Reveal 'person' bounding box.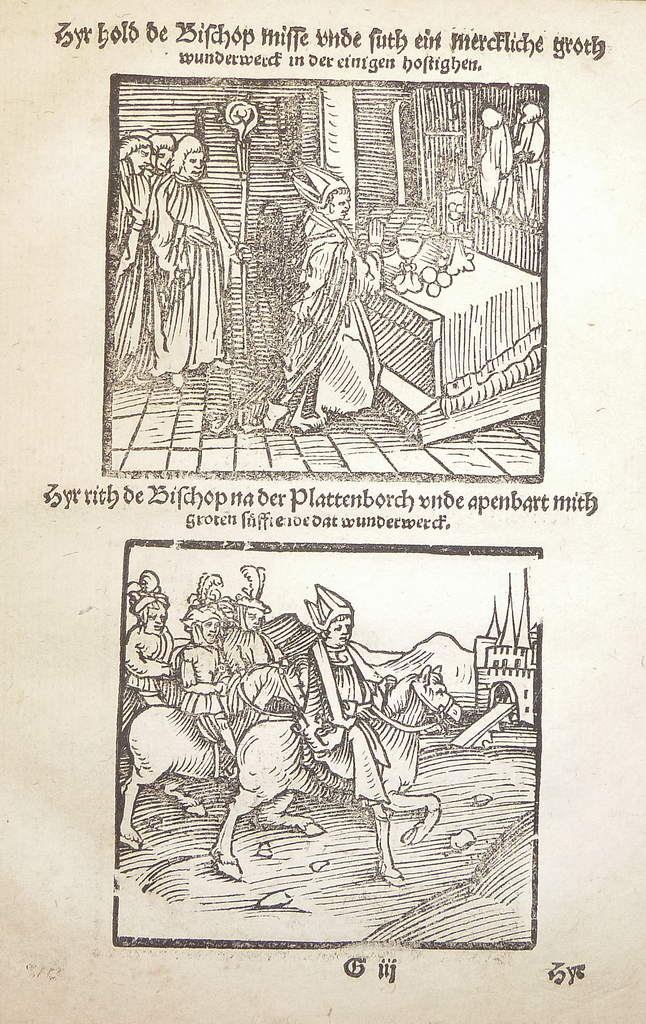
Revealed: 146,138,243,386.
